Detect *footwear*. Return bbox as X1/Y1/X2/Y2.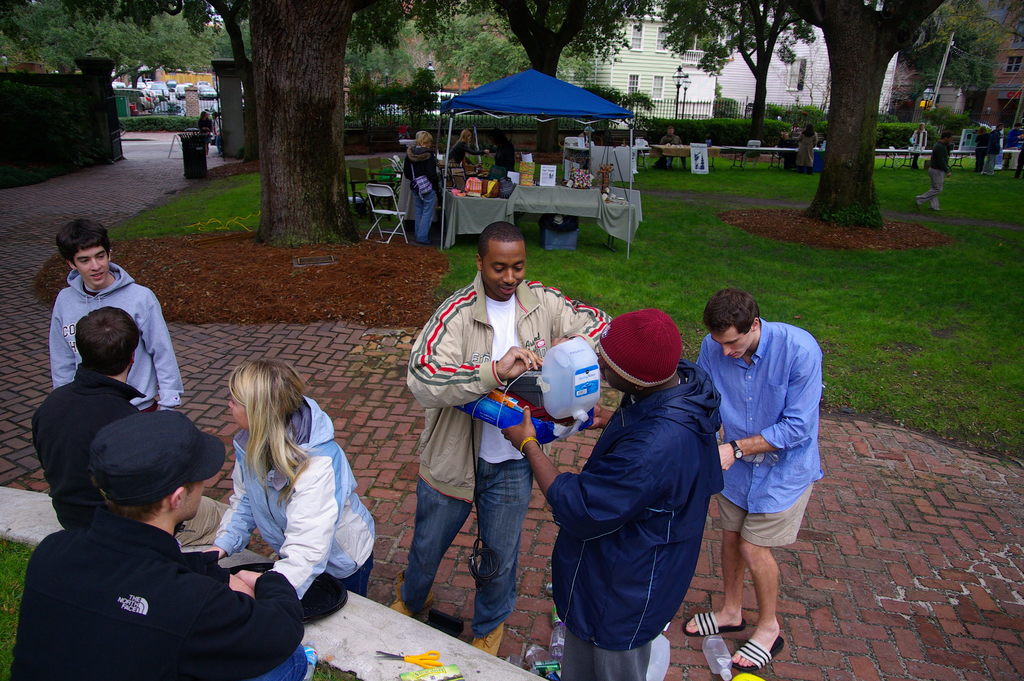
413/236/433/243.
